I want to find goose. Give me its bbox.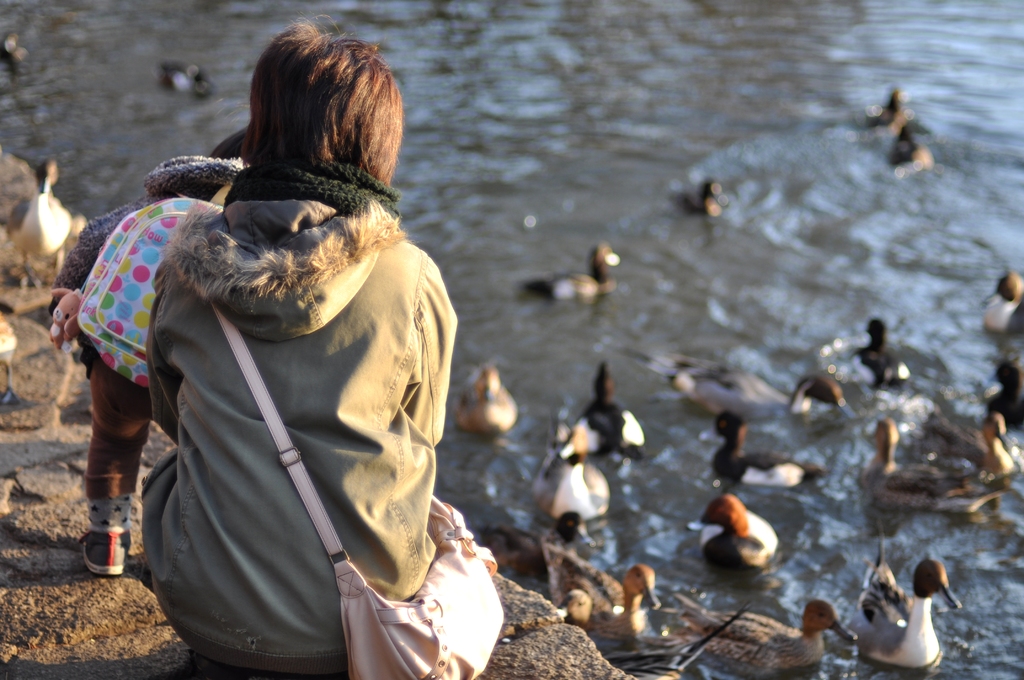
box(892, 119, 936, 172).
